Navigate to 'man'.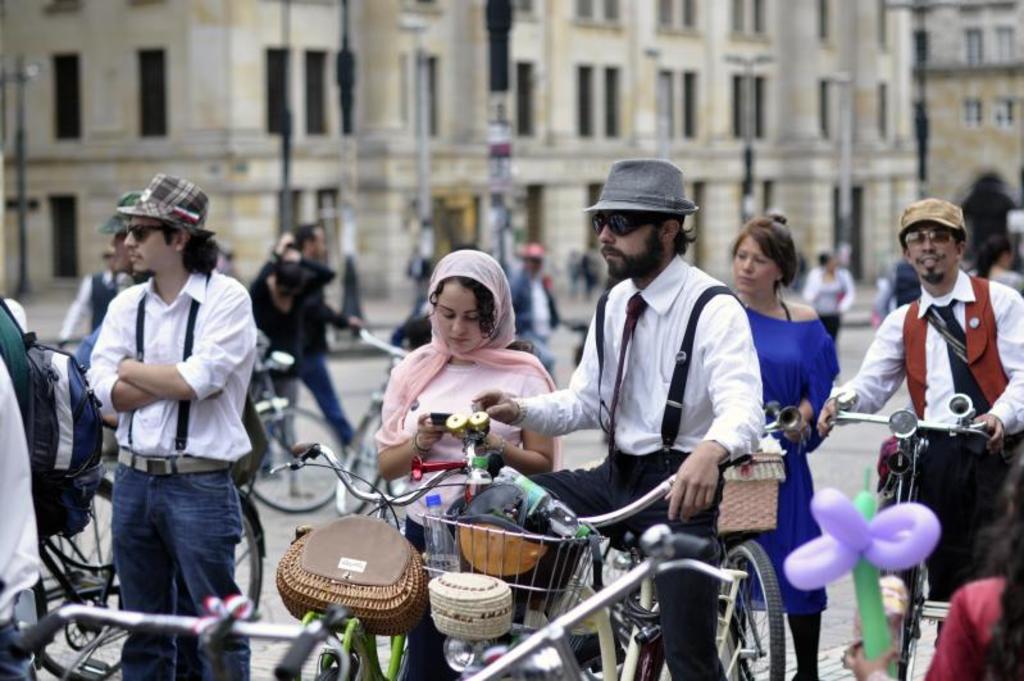
Navigation target: [810,198,1023,680].
